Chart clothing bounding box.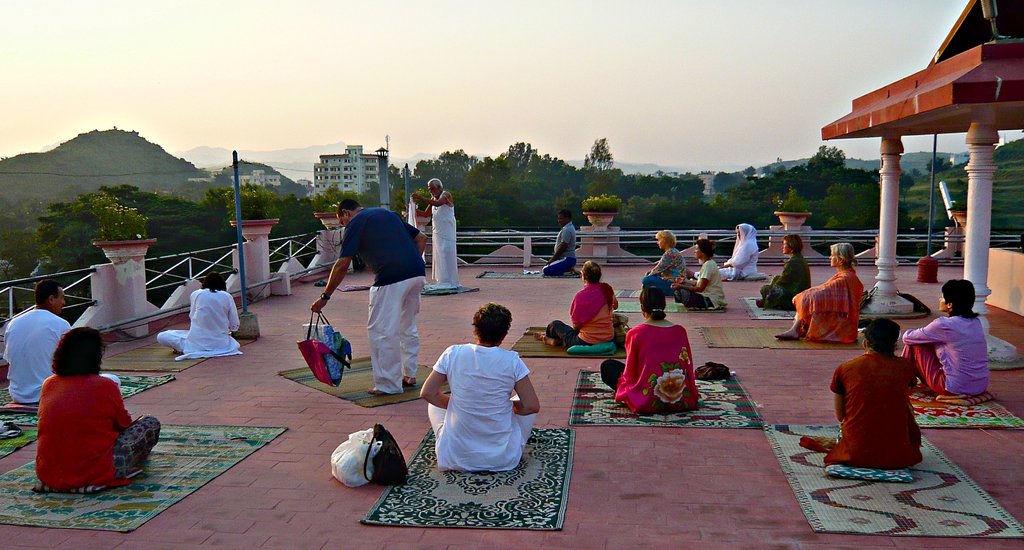
Charted: <box>37,371,166,488</box>.
